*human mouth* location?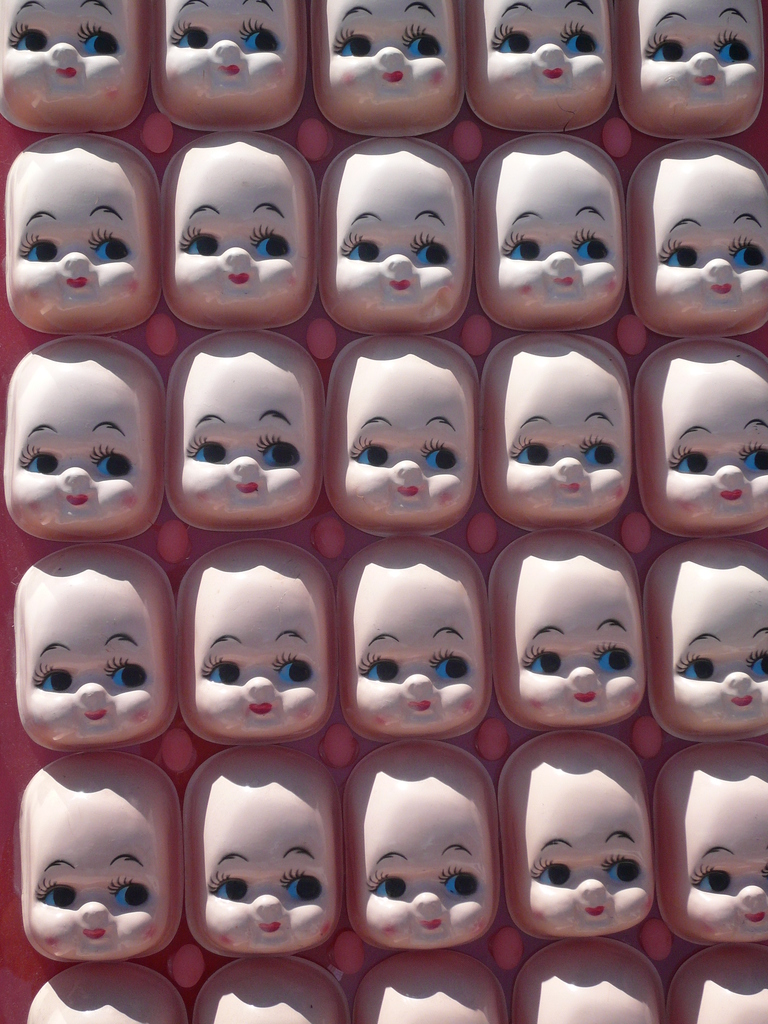
l=543, t=66, r=573, b=80
